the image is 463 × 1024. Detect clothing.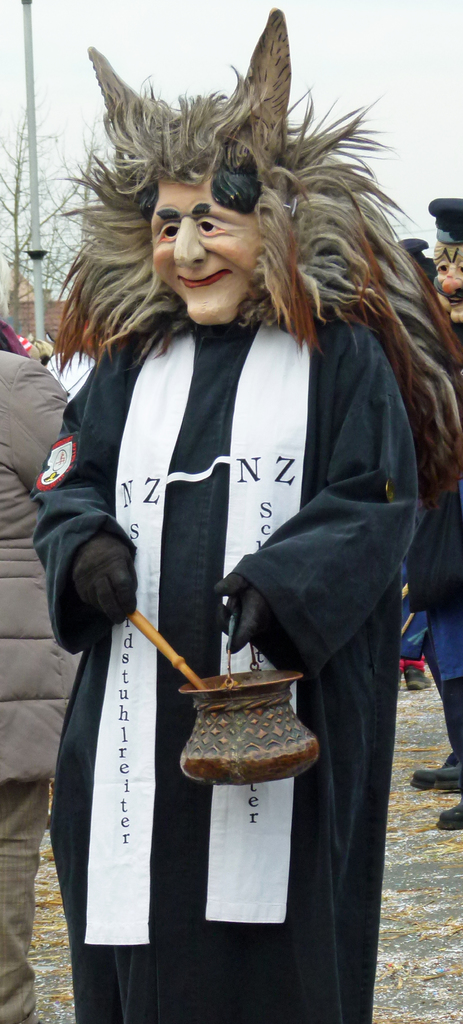
Detection: bbox=[0, 323, 74, 1023].
